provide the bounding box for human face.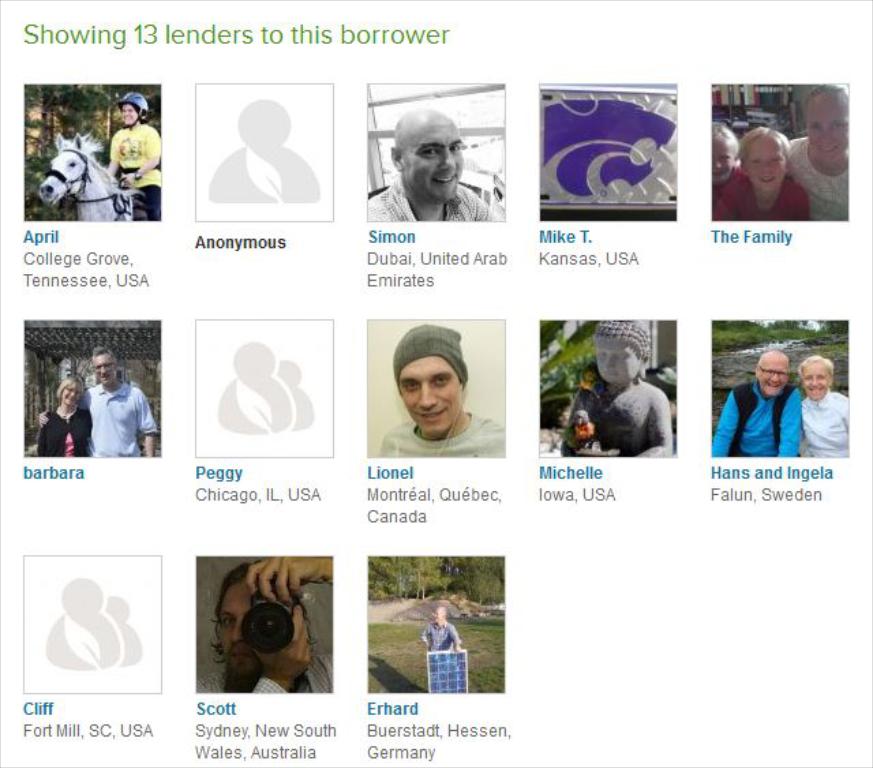
[63, 386, 80, 408].
